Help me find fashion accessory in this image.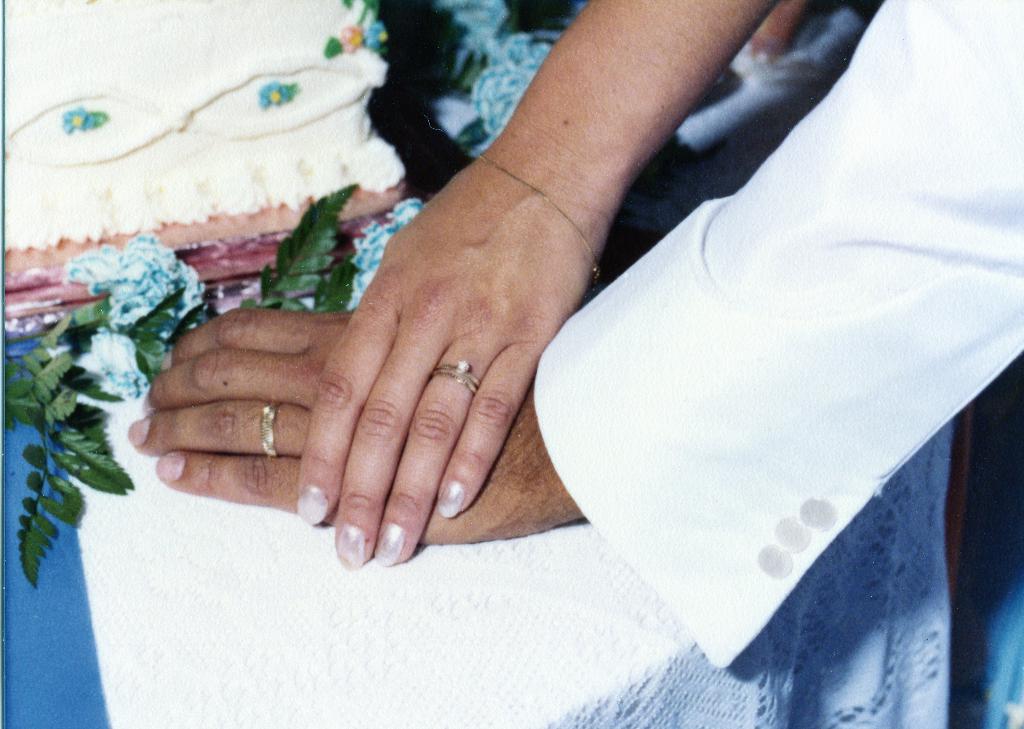
Found it: locate(335, 522, 364, 570).
